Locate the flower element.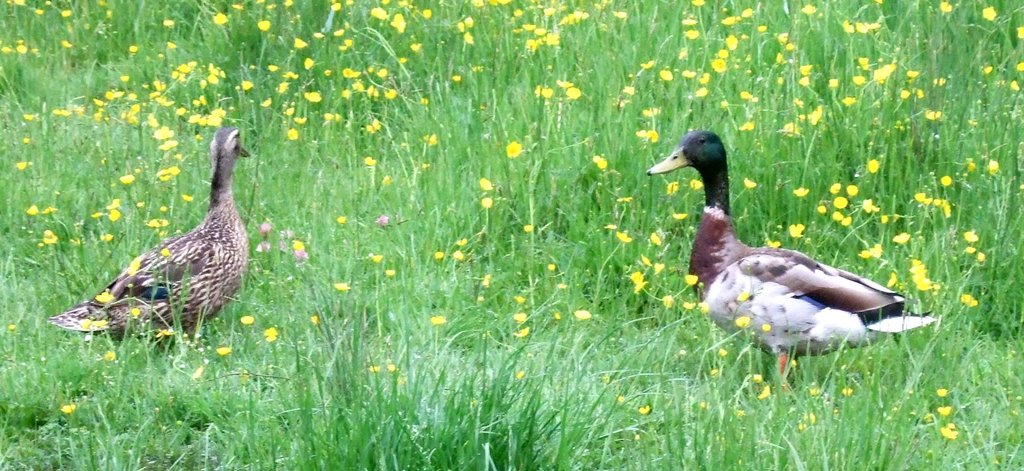
Element bbox: region(216, 345, 232, 355).
